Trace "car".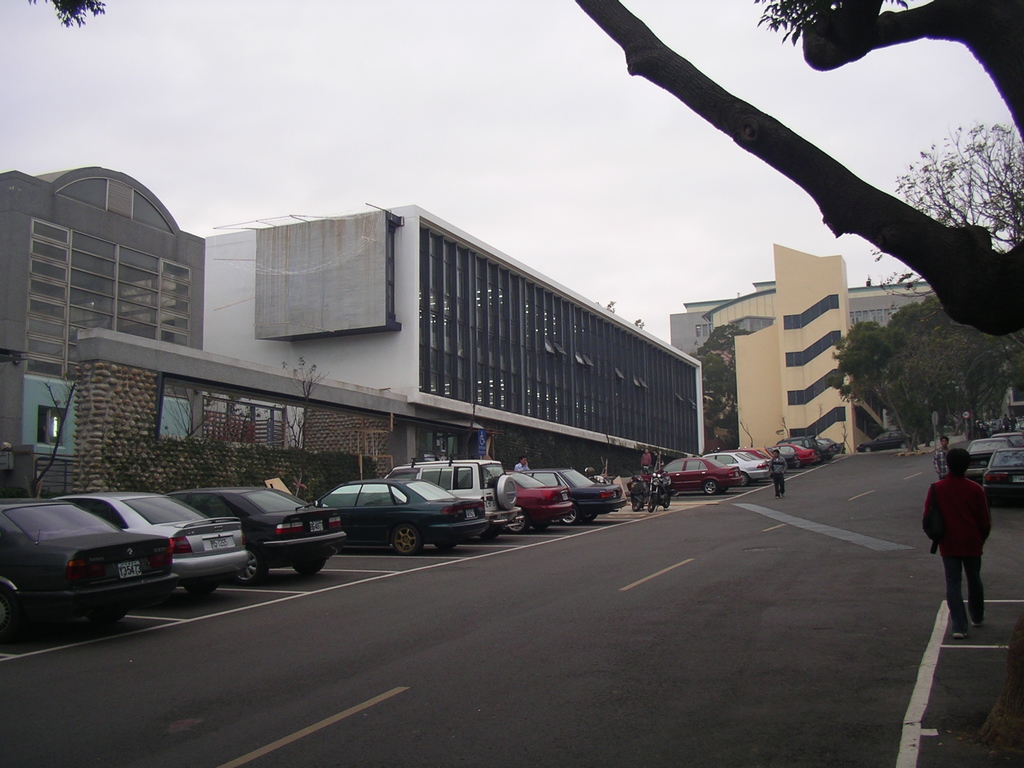
Traced to (372, 450, 525, 540).
